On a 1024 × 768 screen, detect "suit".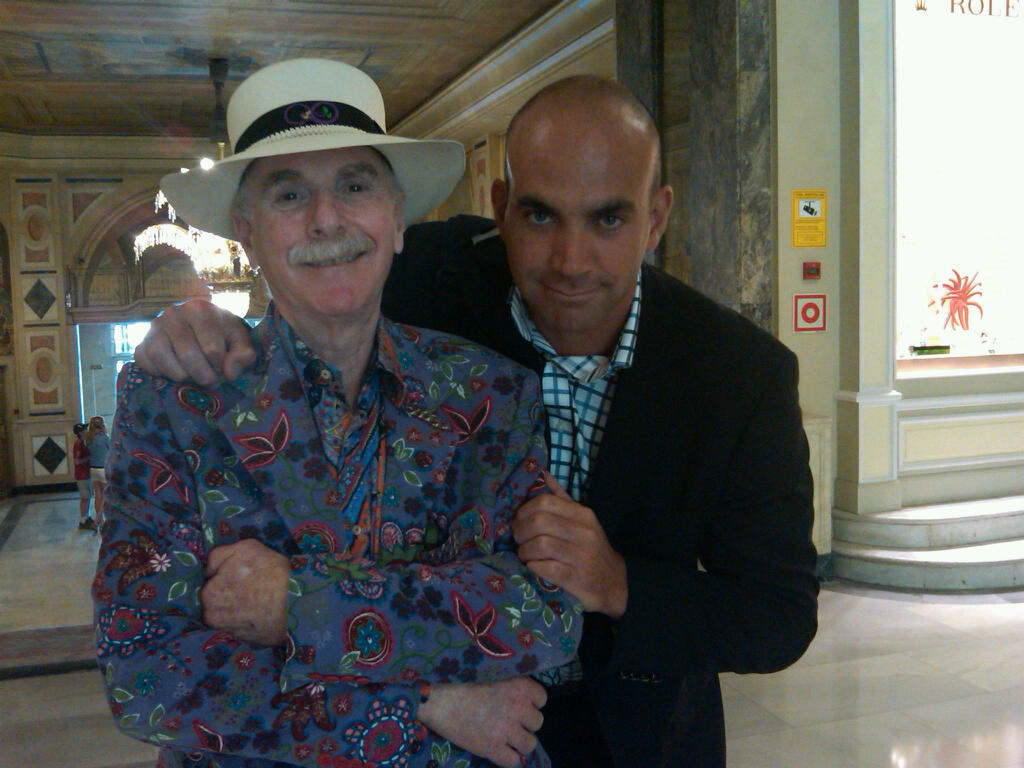
rect(443, 188, 821, 749).
